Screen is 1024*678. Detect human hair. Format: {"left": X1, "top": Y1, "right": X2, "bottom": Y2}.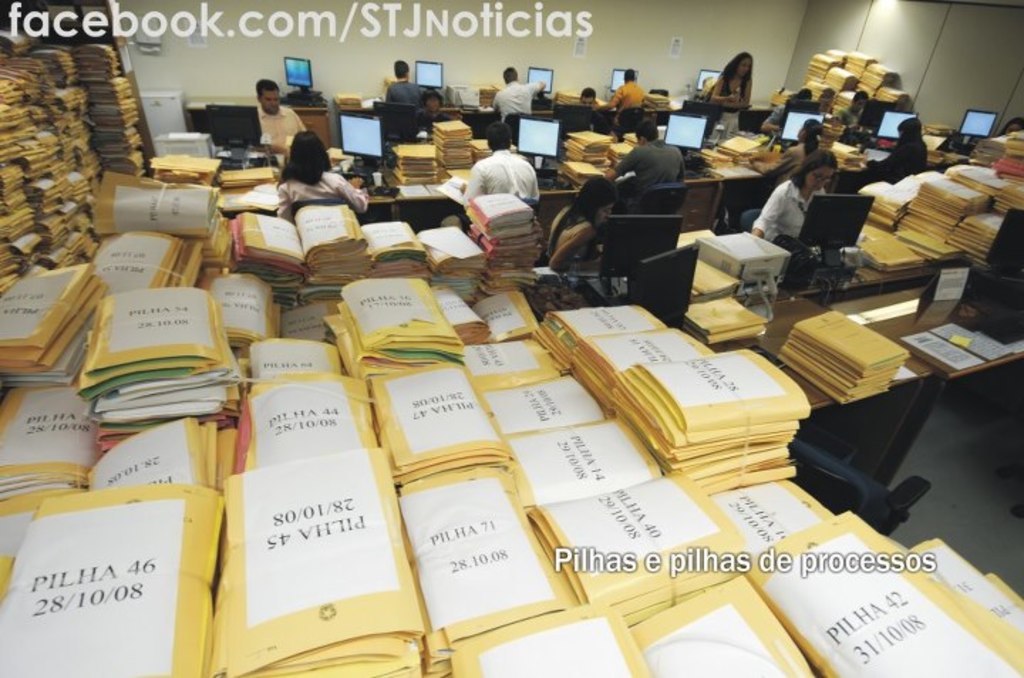
{"left": 818, "top": 90, "right": 832, "bottom": 98}.
